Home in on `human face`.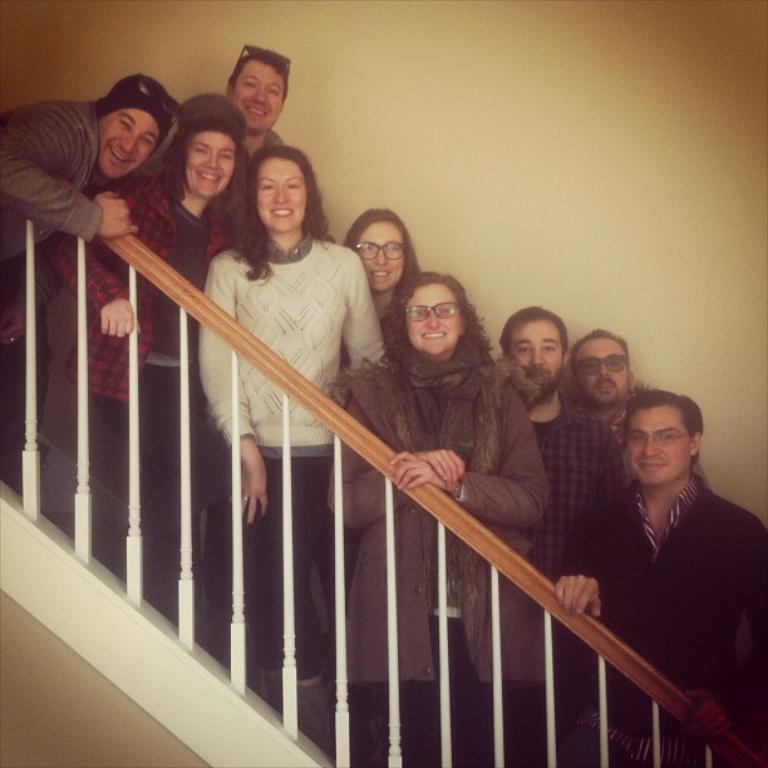
Homed in at detection(506, 319, 562, 394).
